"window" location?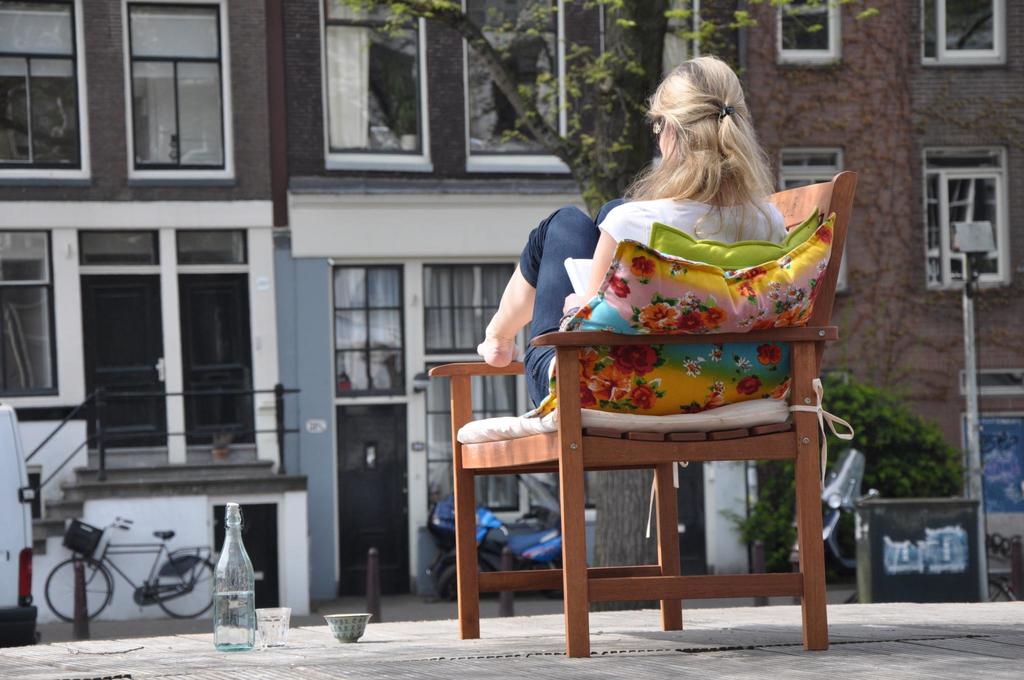
{"x1": 104, "y1": 7, "x2": 241, "y2": 181}
